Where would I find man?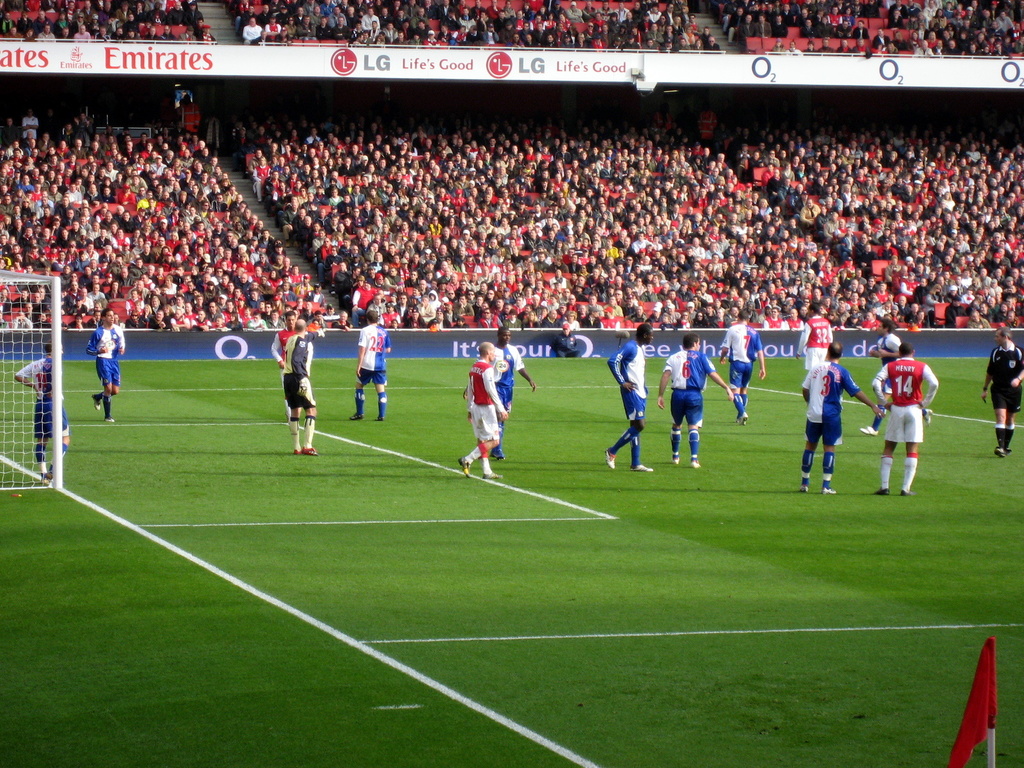
At pyautogui.locateOnScreen(33, 292, 53, 310).
